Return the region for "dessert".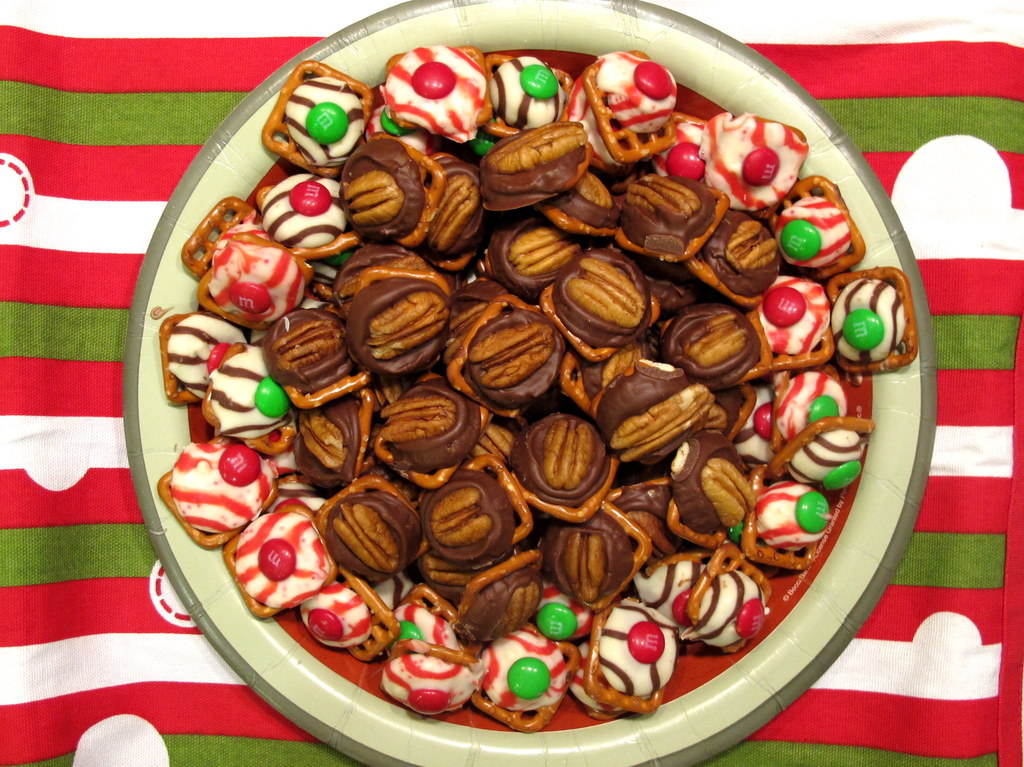
[675,426,762,537].
